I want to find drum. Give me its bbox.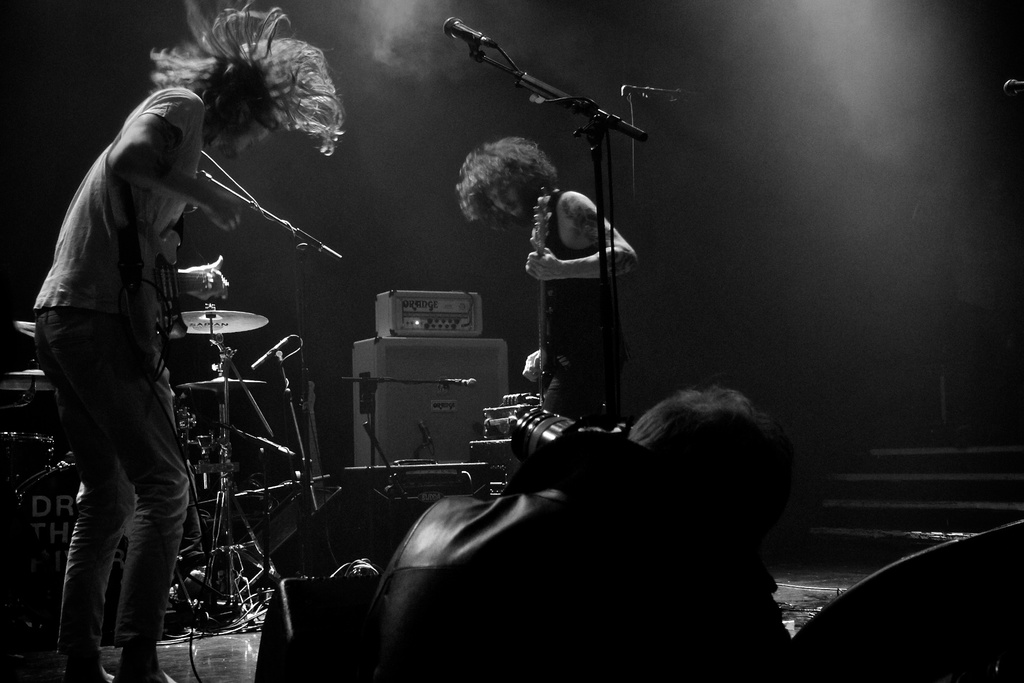
{"x1": 17, "y1": 460, "x2": 131, "y2": 621}.
